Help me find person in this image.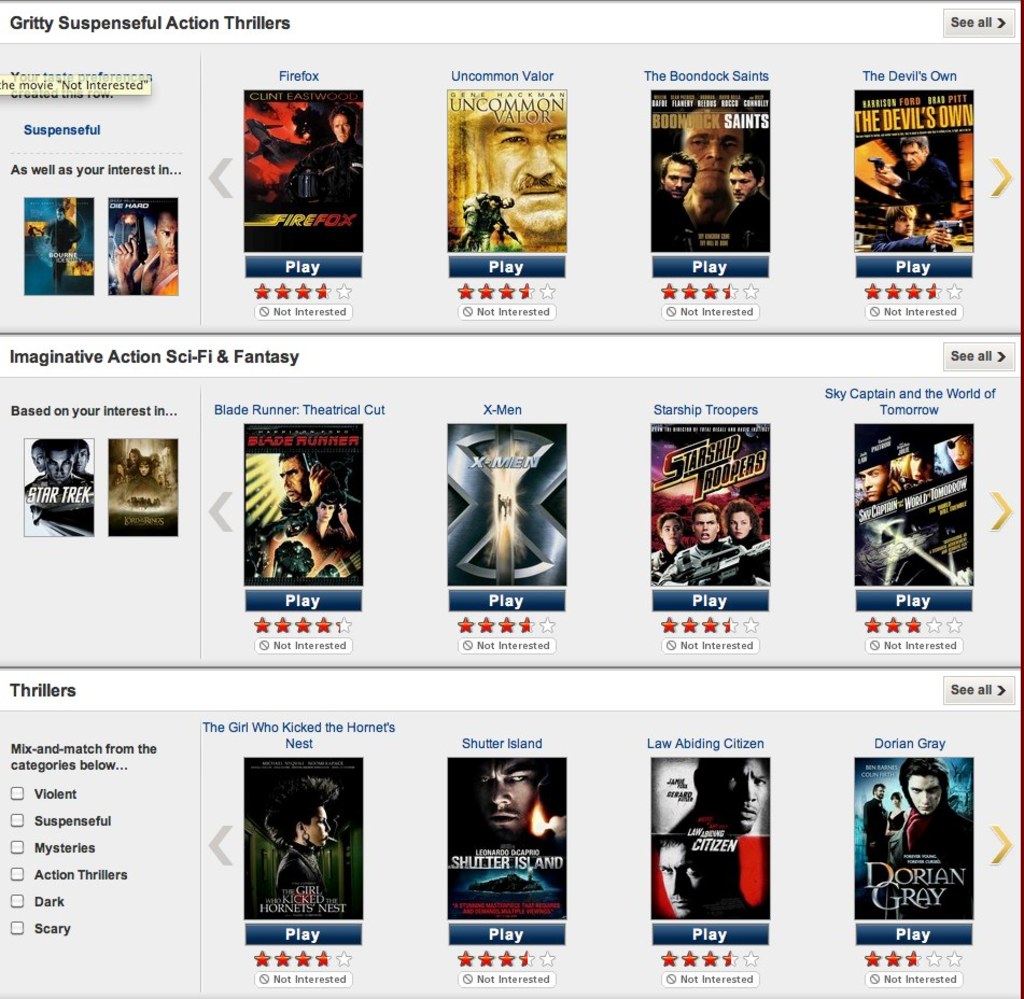
Found it: rect(112, 202, 178, 298).
